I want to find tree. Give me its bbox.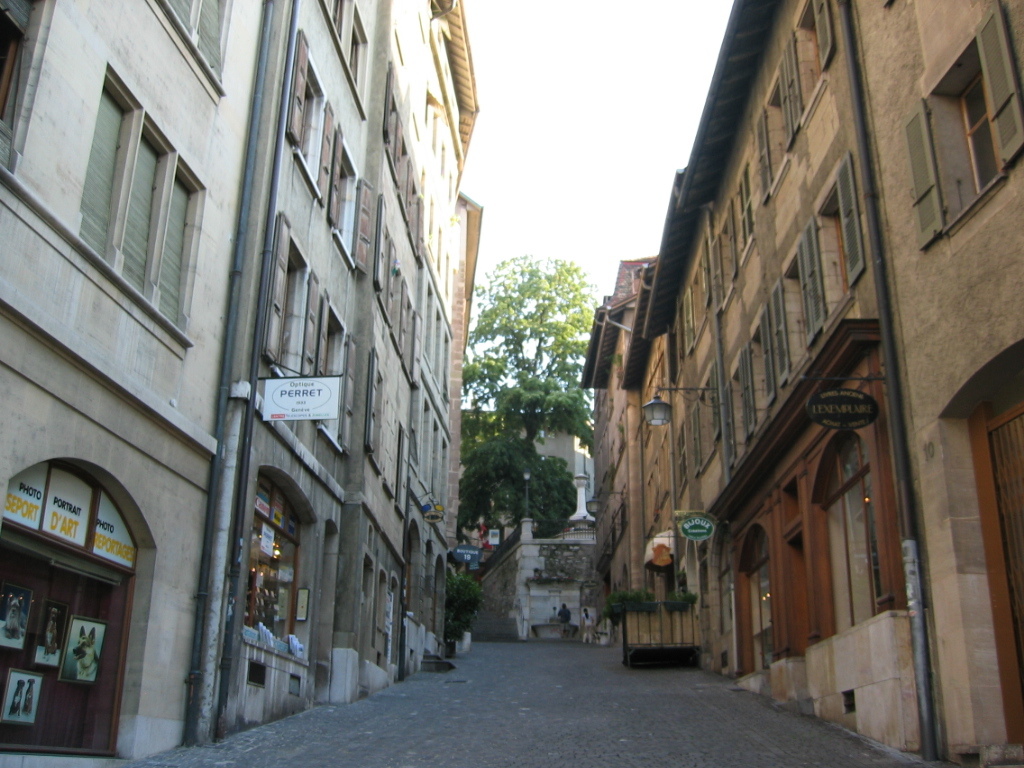
{"left": 455, "top": 222, "right": 601, "bottom": 594}.
